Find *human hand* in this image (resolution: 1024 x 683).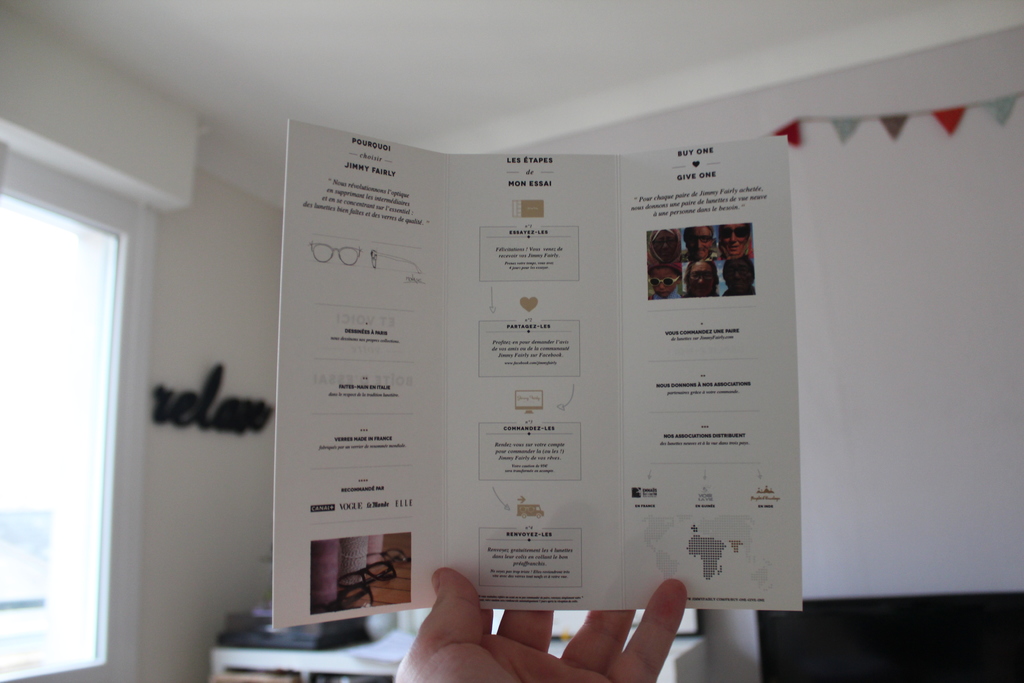
392,579,676,682.
